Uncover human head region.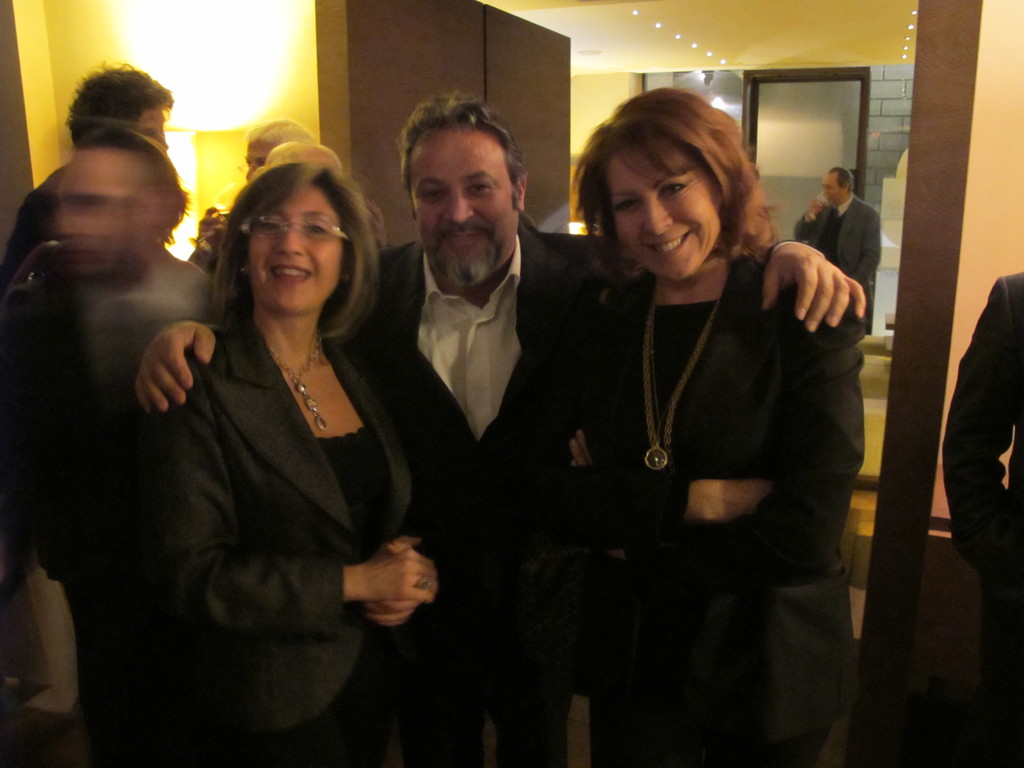
Uncovered: detection(580, 90, 764, 268).
